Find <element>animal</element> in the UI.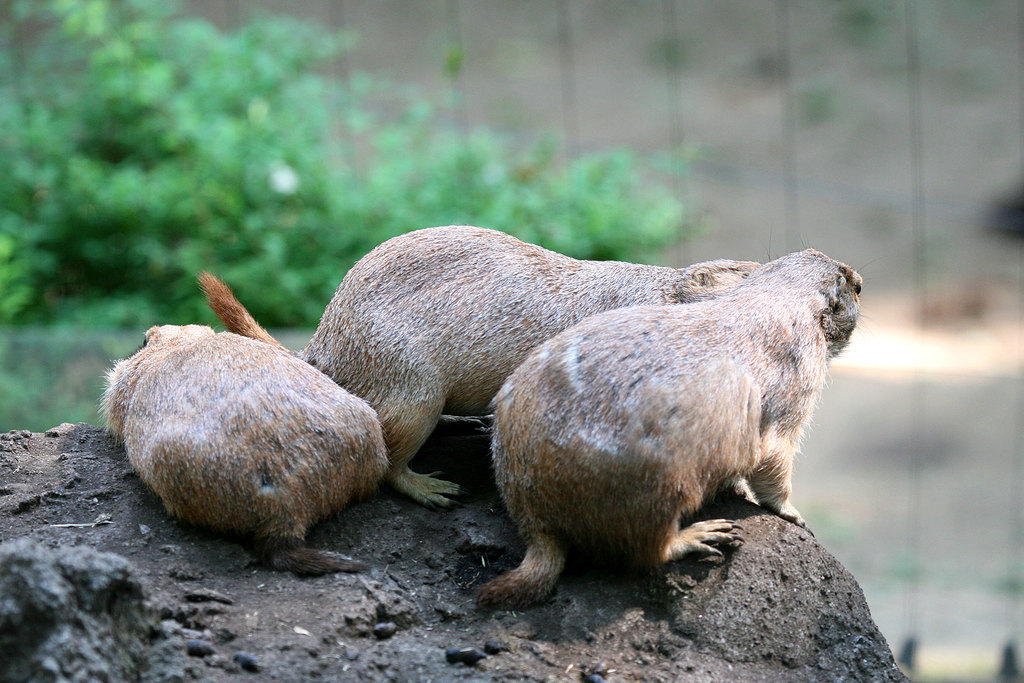
UI element at left=195, top=228, right=764, bottom=514.
